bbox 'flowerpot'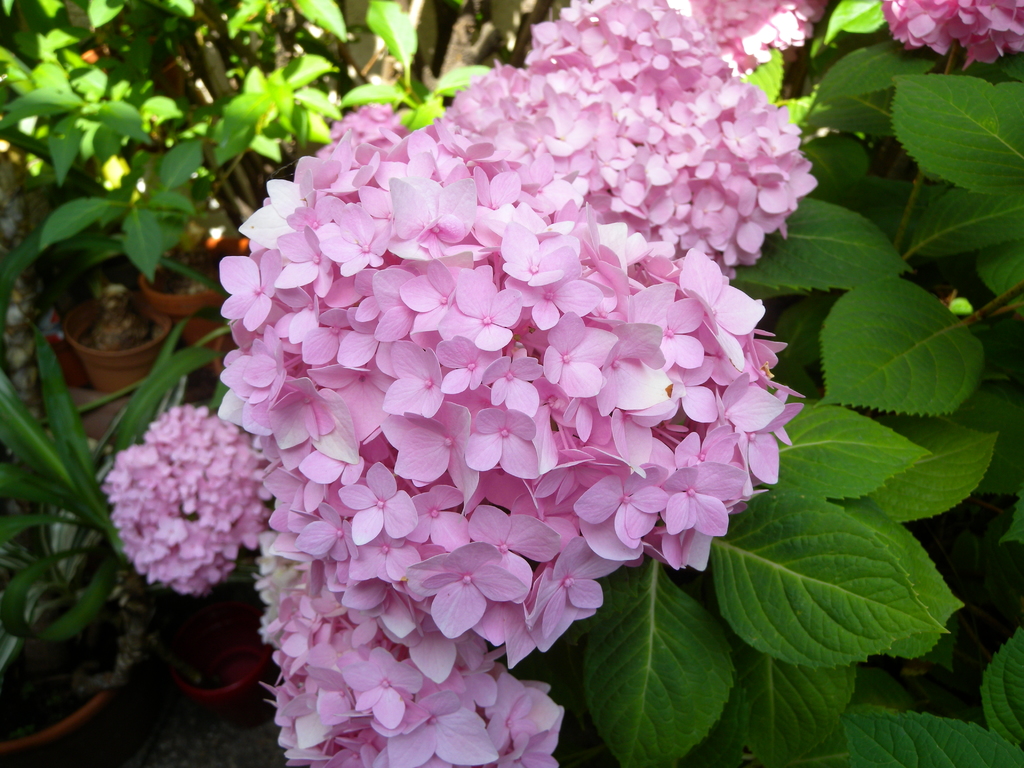
137 237 251 336
